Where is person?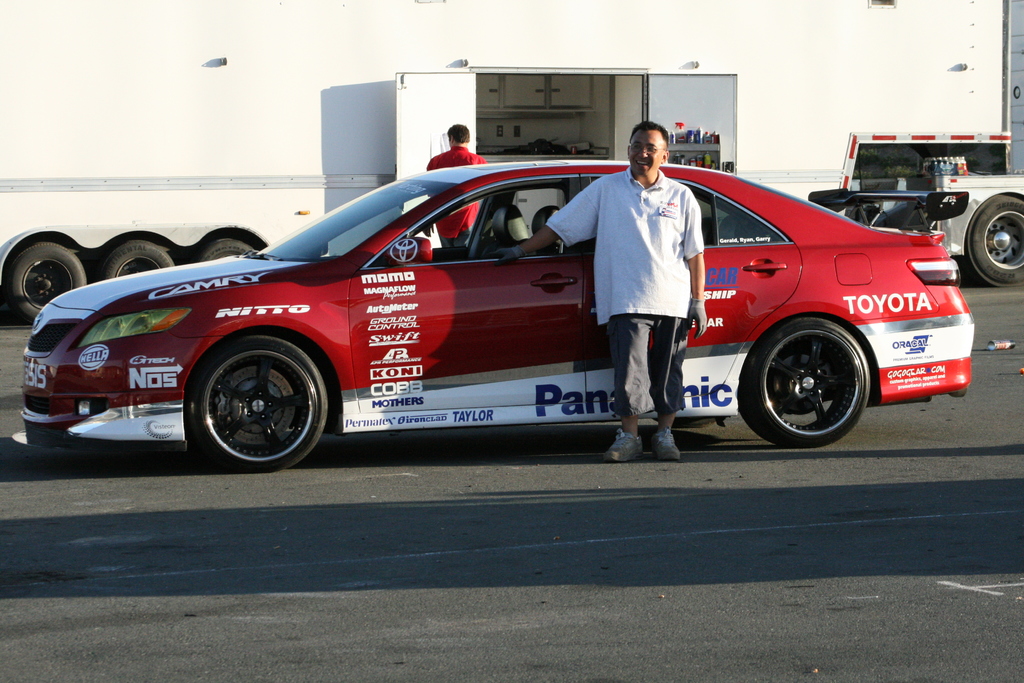
492,120,707,466.
